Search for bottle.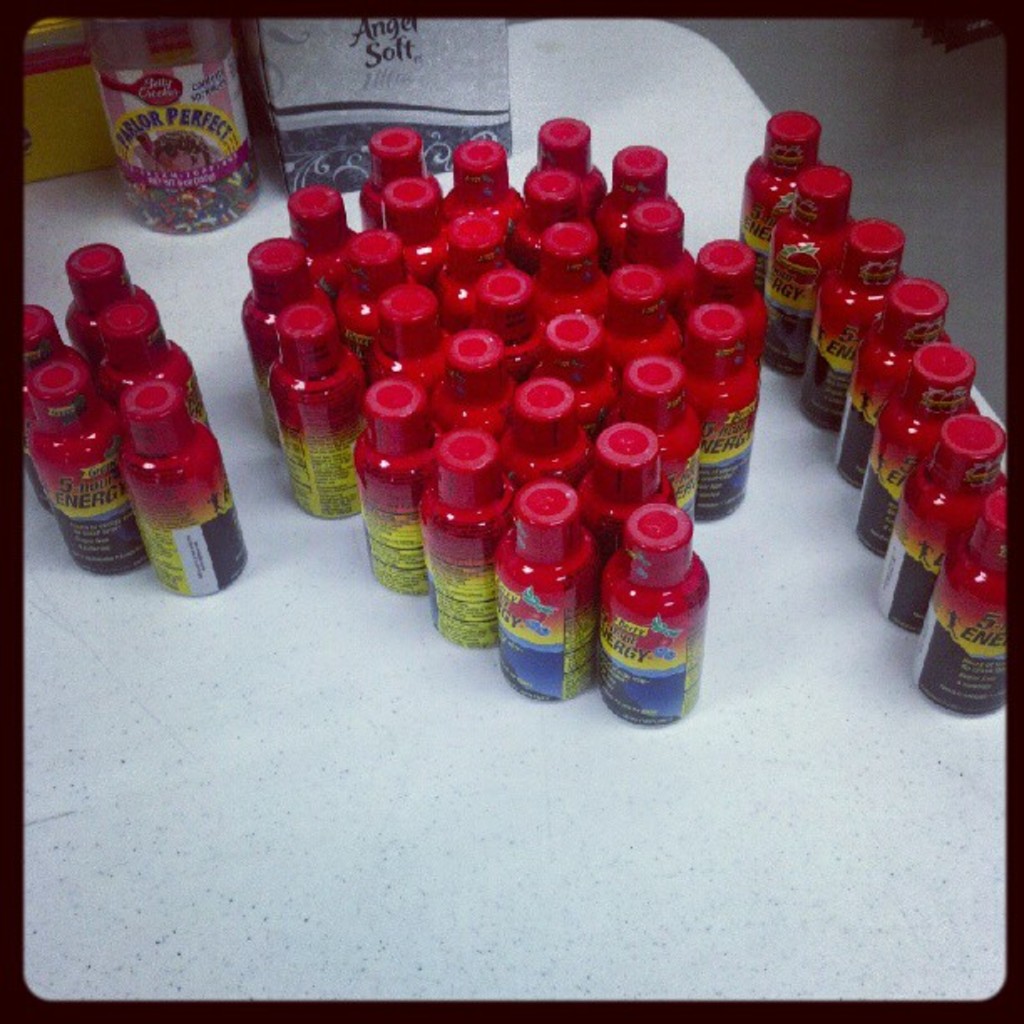
Found at region(65, 233, 159, 360).
